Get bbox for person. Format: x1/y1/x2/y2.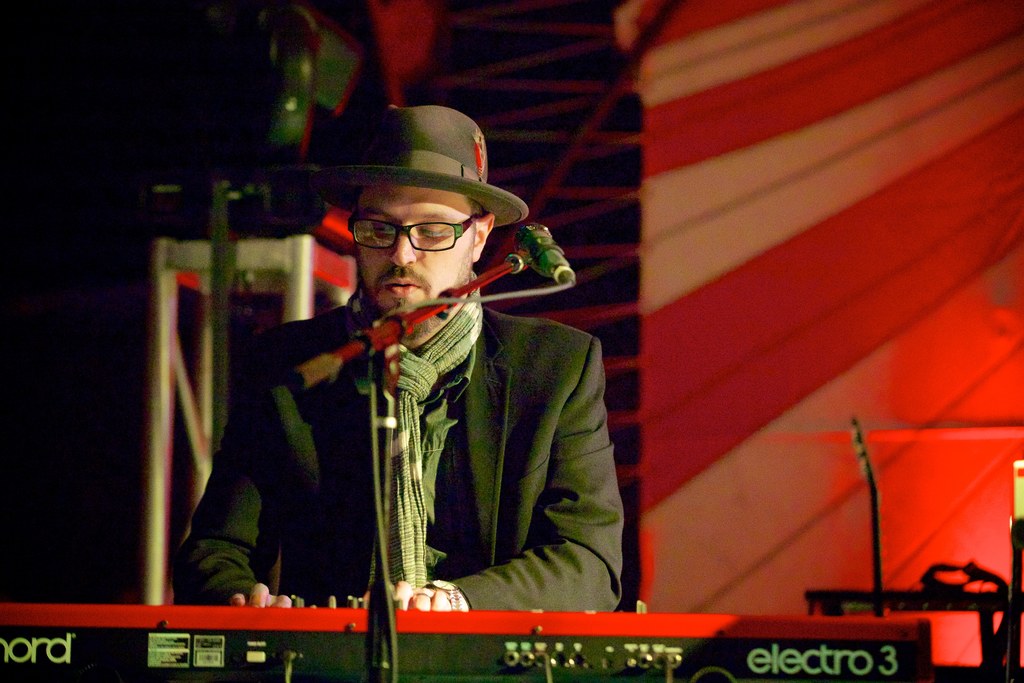
197/121/613/654.
